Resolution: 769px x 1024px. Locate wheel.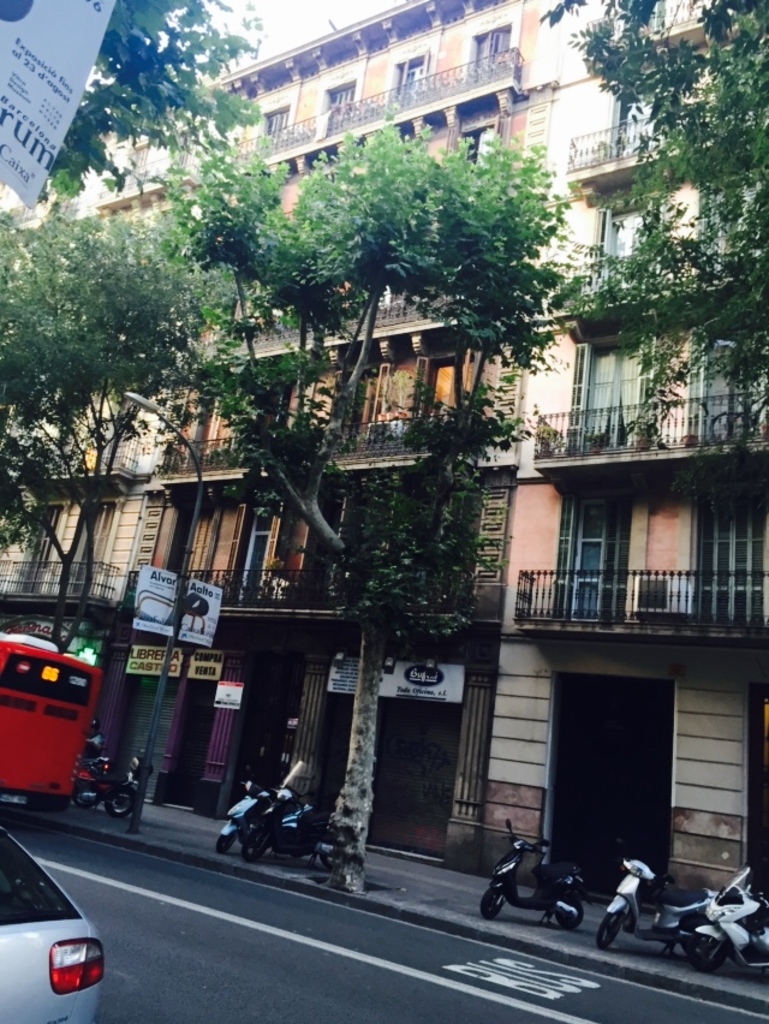
{"x1": 596, "y1": 907, "x2": 624, "y2": 948}.
